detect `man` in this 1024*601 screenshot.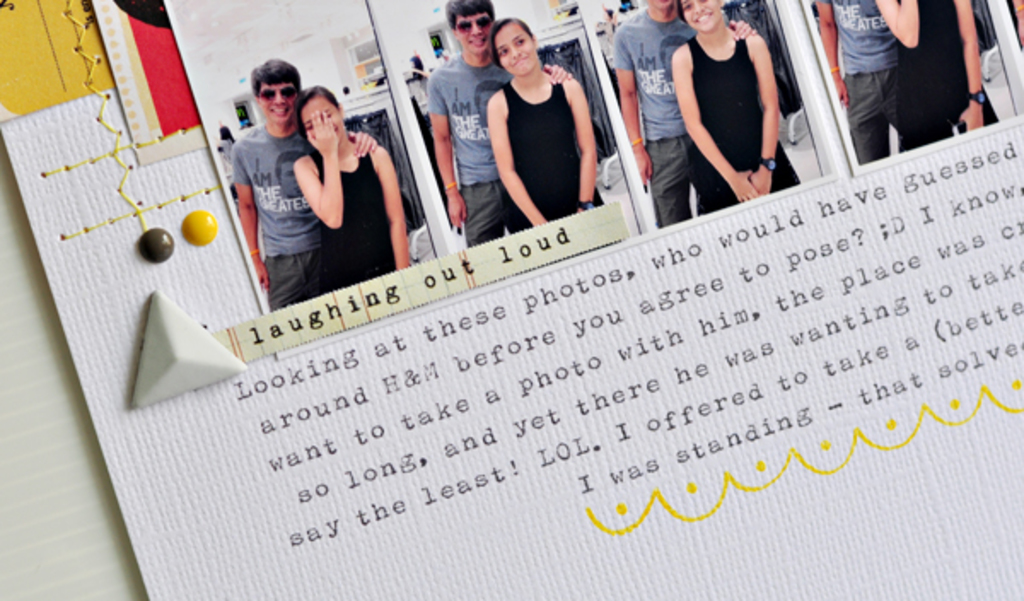
Detection: (left=812, top=0, right=922, bottom=167).
